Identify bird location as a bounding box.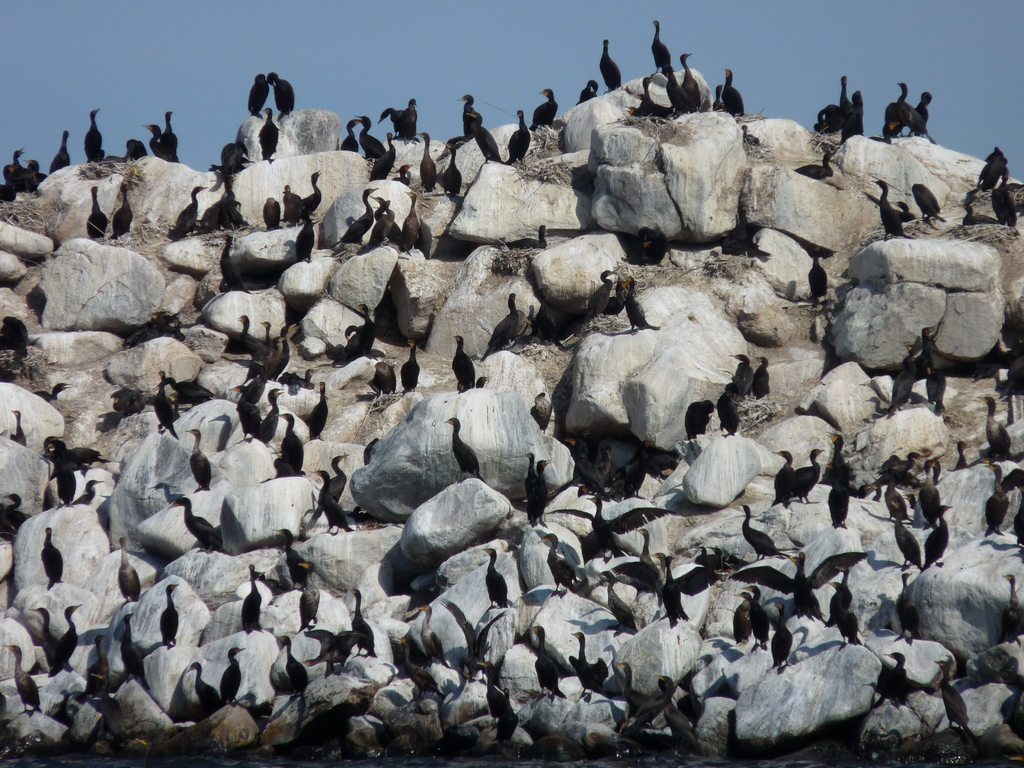
(452, 596, 505, 682).
